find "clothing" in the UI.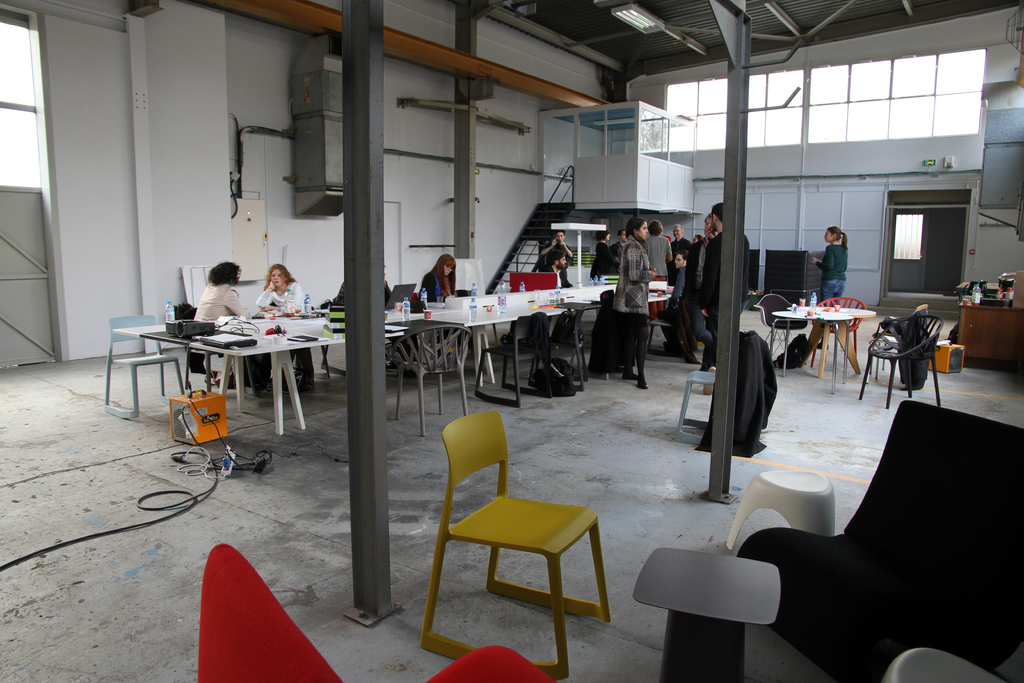
UI element at bbox=[608, 221, 667, 369].
